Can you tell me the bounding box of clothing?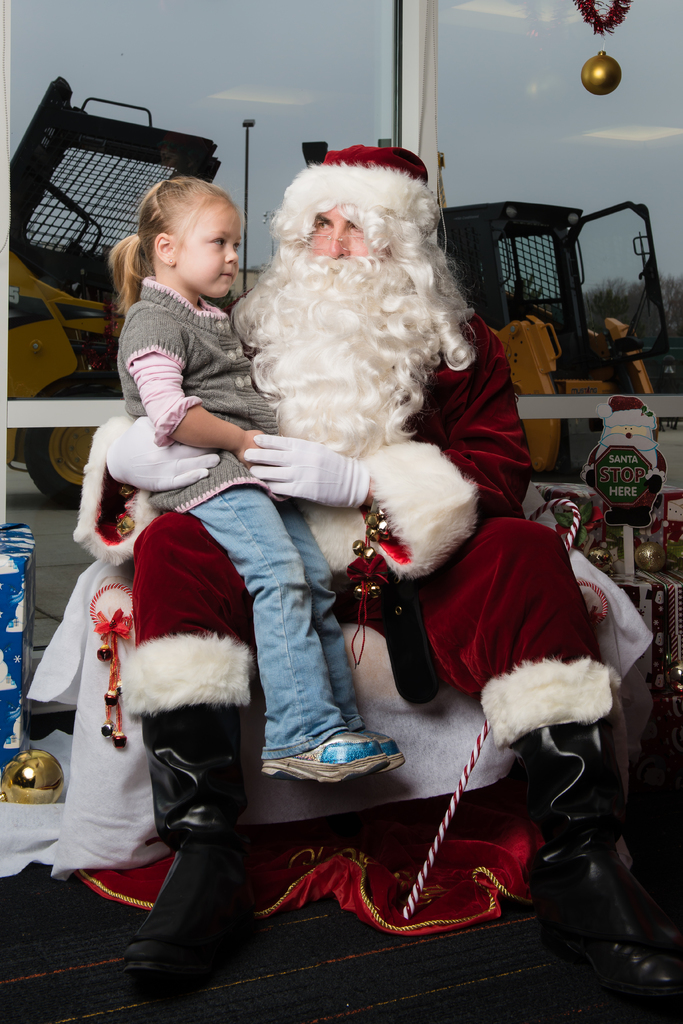
select_region(120, 279, 364, 751).
